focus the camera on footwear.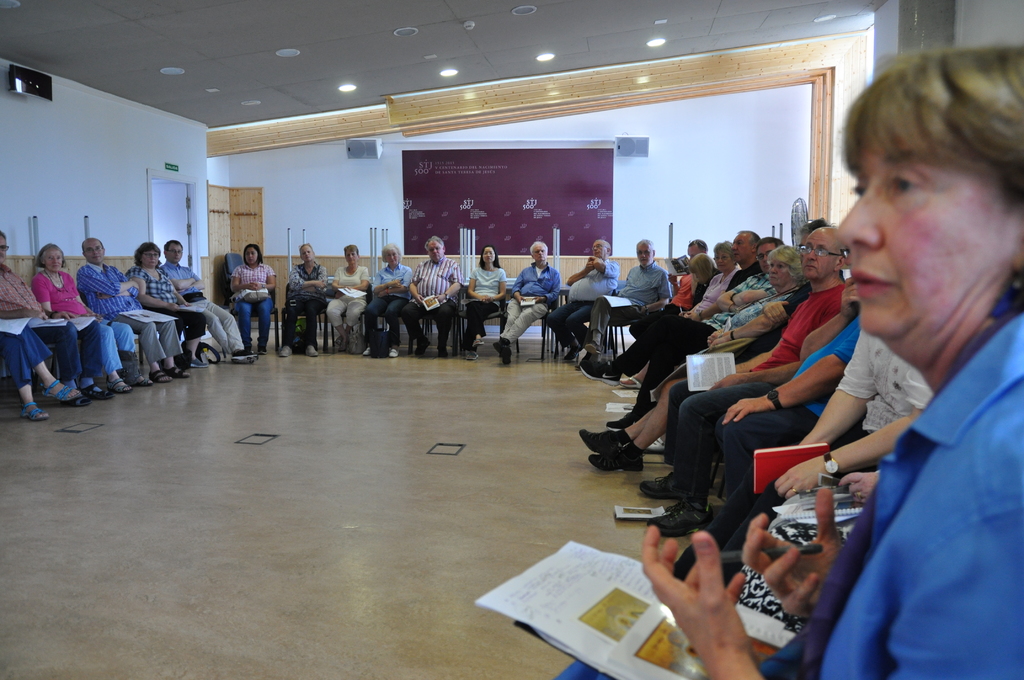
Focus region: x1=438 y1=346 x2=447 y2=357.
